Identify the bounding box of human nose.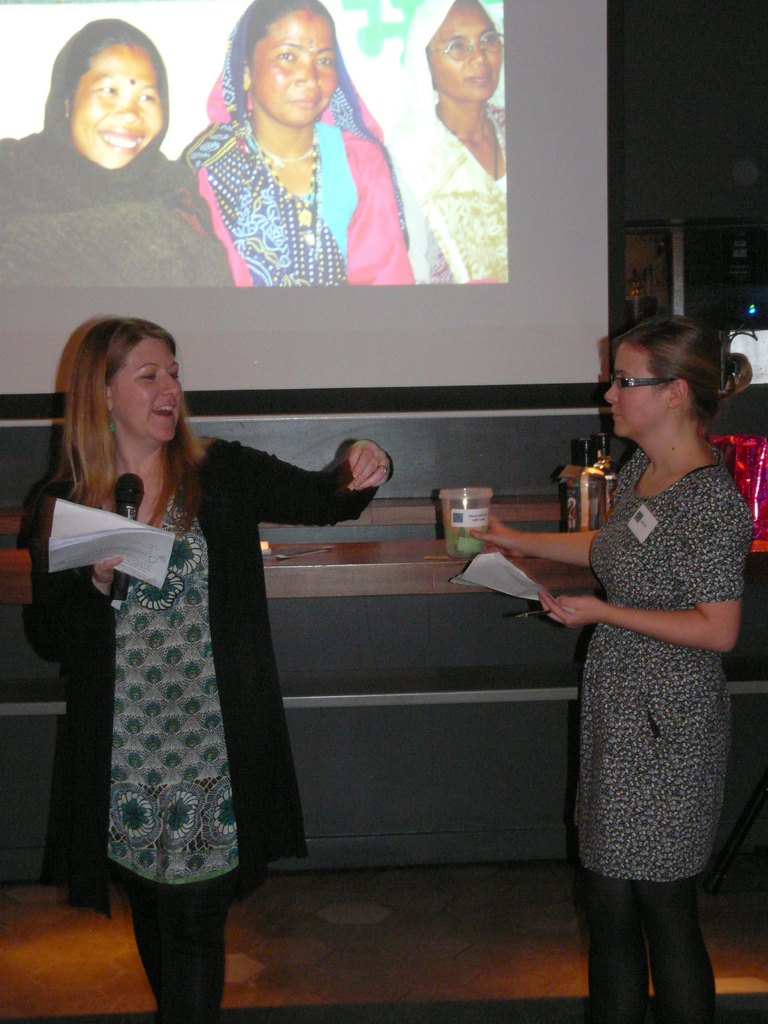
(x1=602, y1=379, x2=621, y2=405).
